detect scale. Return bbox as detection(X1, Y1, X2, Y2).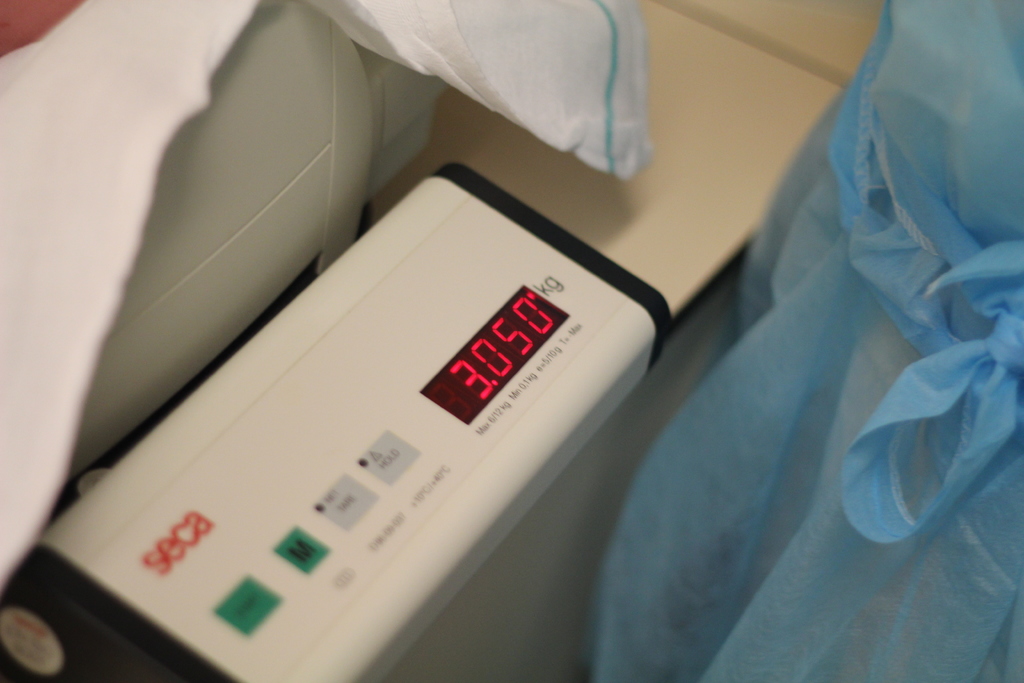
detection(0, 0, 668, 682).
